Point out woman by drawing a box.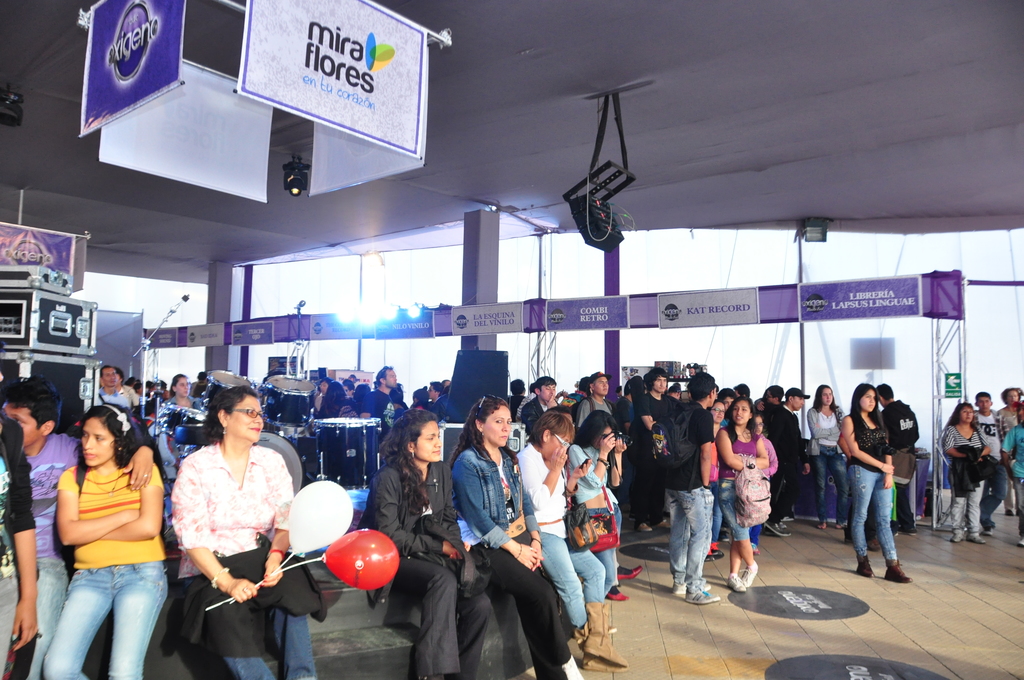
(565, 408, 630, 601).
